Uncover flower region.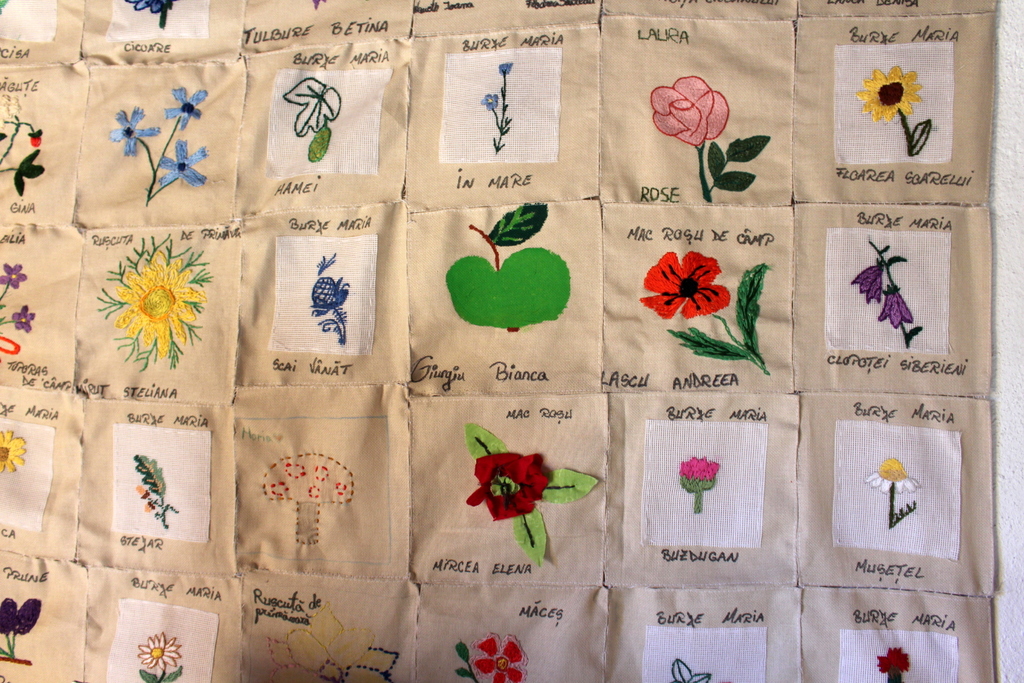
Uncovered: {"x1": 0, "y1": 423, "x2": 27, "y2": 475}.
